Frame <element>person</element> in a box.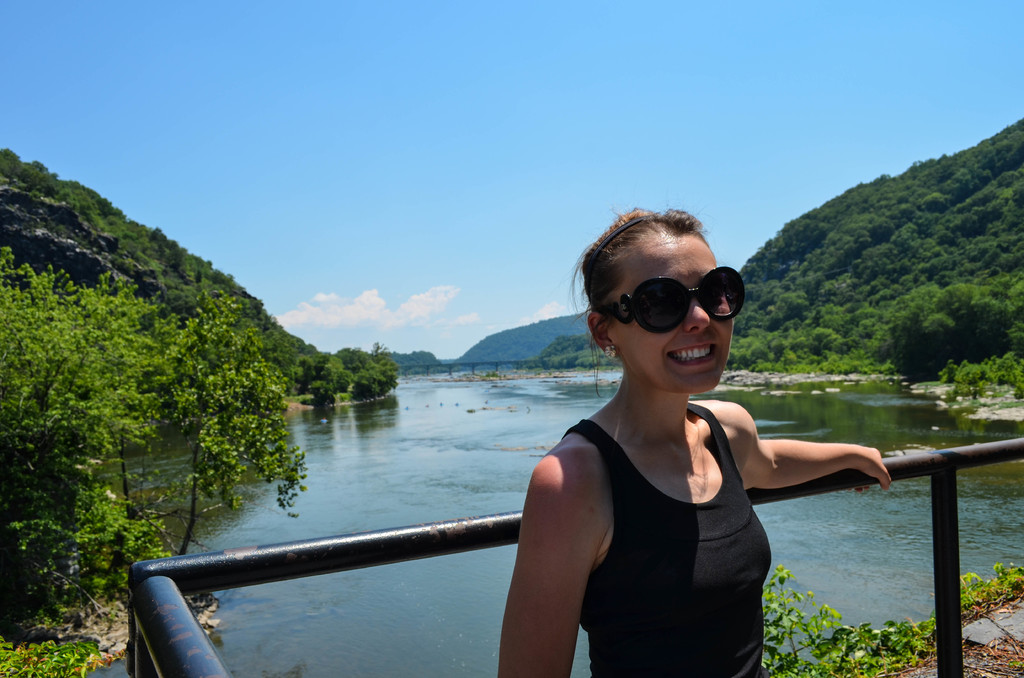
(504, 192, 818, 677).
